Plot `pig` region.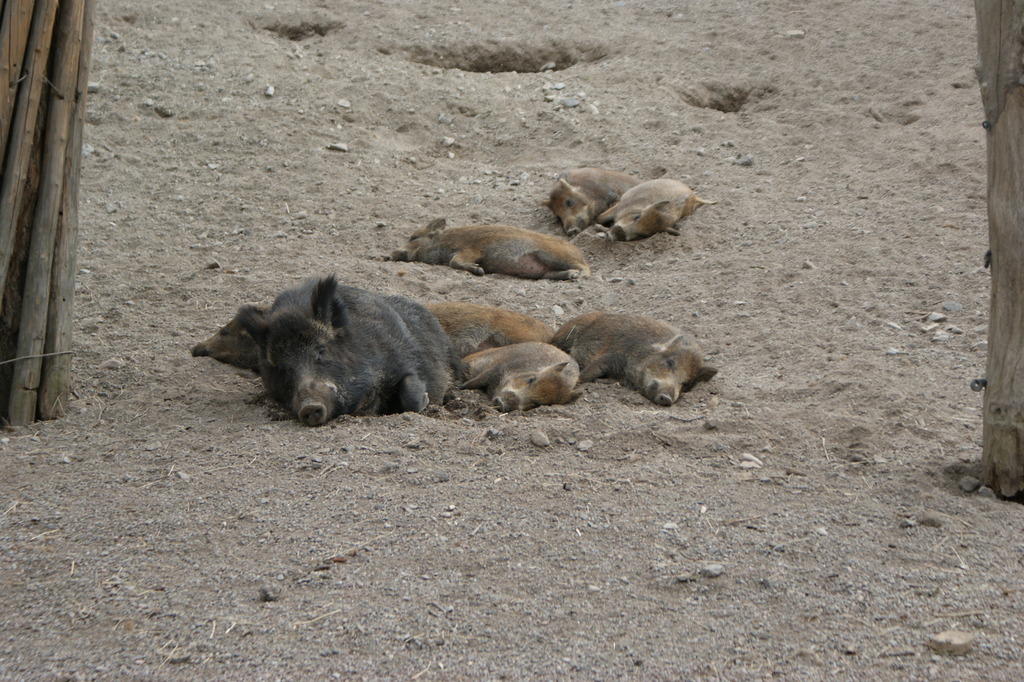
Plotted at 594 176 717 238.
